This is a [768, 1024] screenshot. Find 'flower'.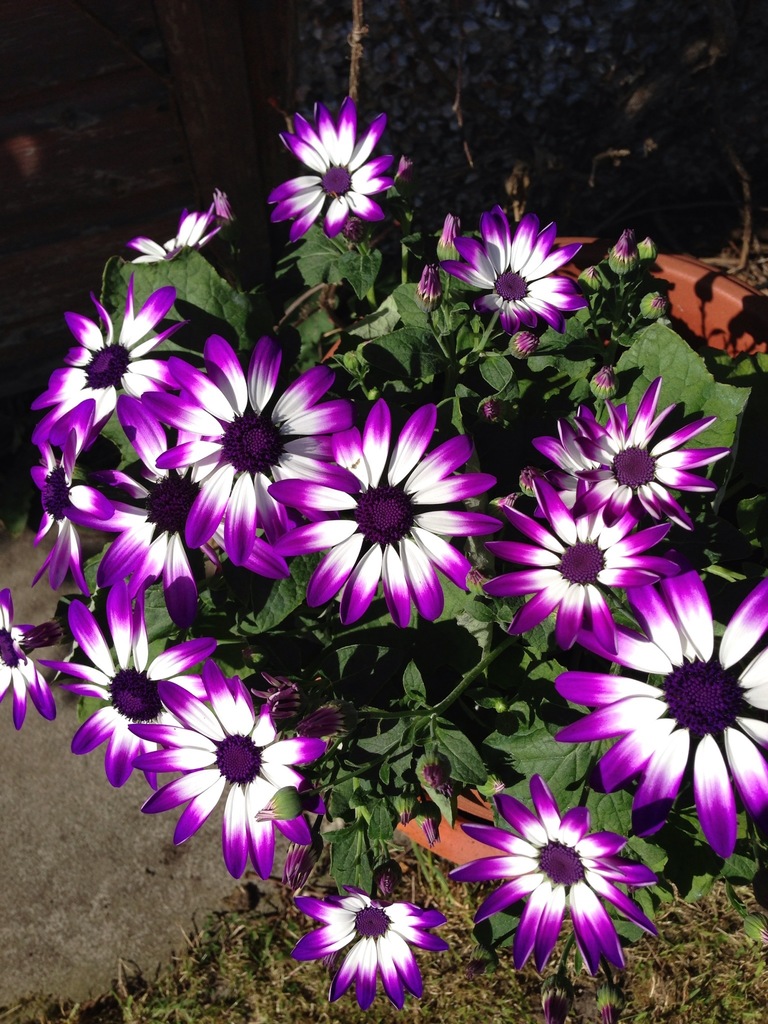
Bounding box: 0,589,59,736.
